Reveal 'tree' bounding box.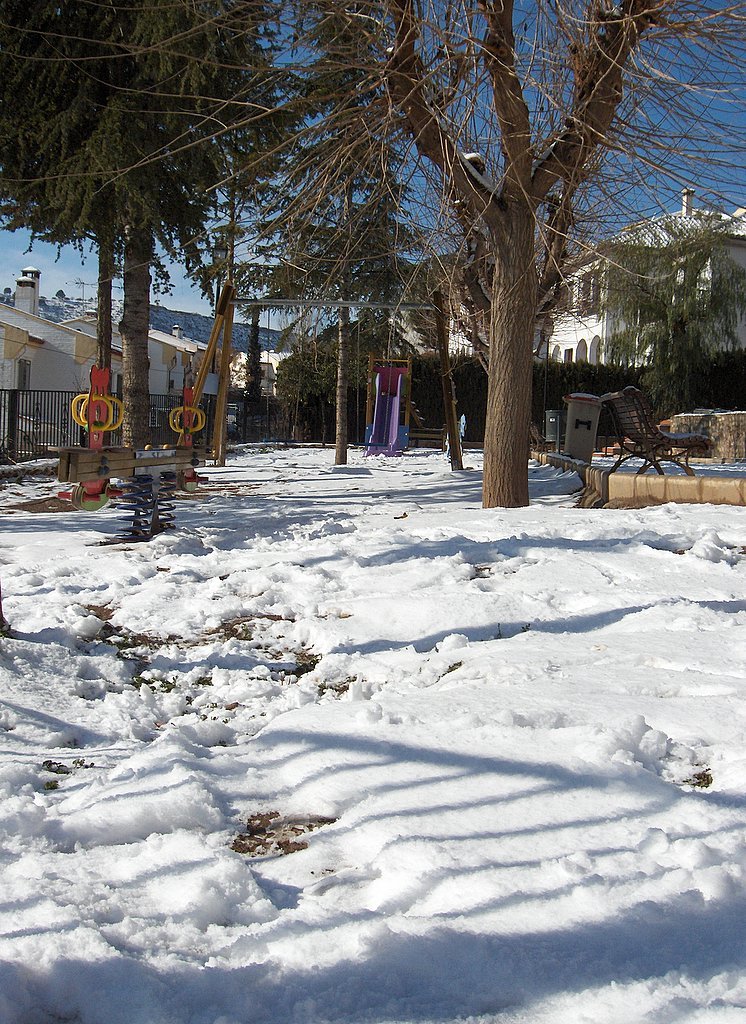
Revealed: x1=570 y1=212 x2=745 y2=441.
